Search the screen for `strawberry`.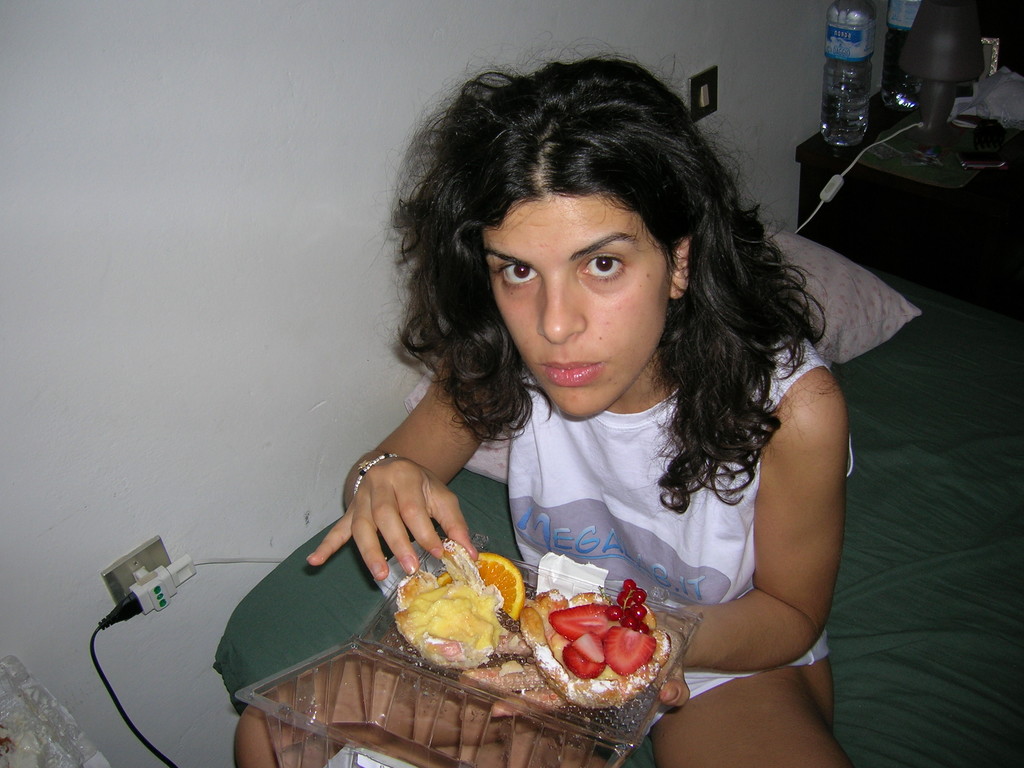
Found at {"left": 564, "top": 634, "right": 607, "bottom": 676}.
